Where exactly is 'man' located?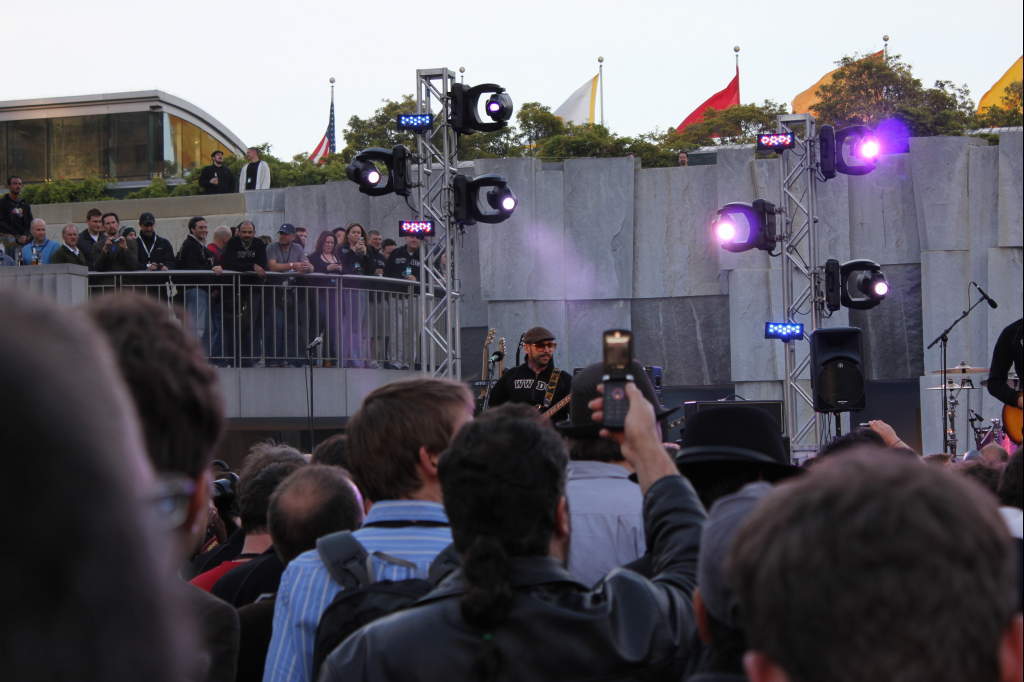
Its bounding box is x1=381, y1=229, x2=422, y2=371.
